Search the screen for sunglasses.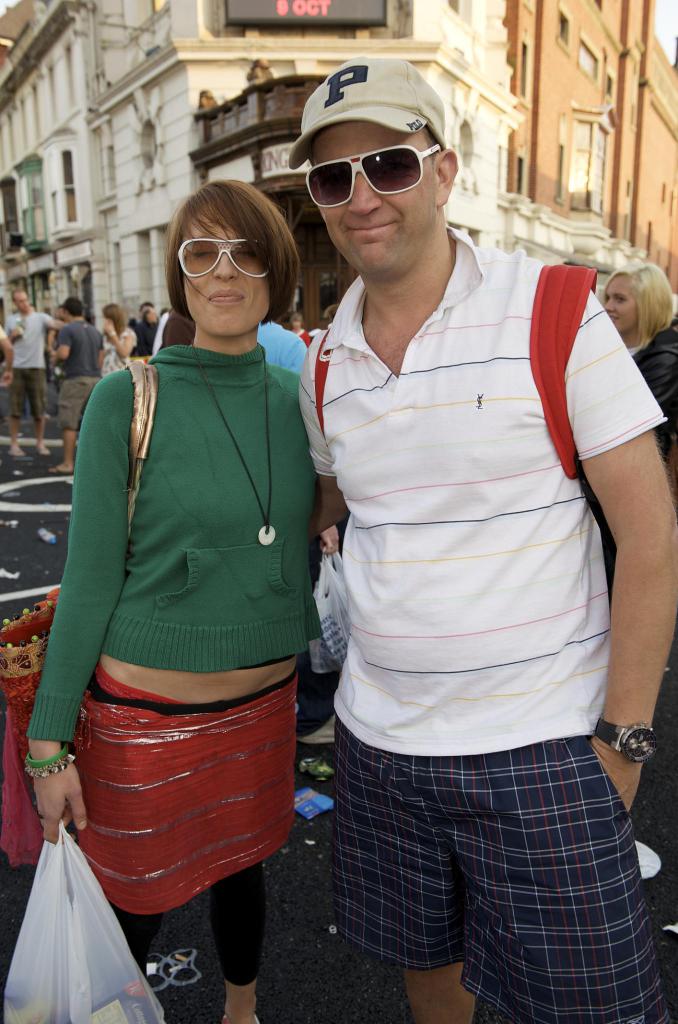
Found at pyautogui.locateOnScreen(305, 146, 436, 207).
